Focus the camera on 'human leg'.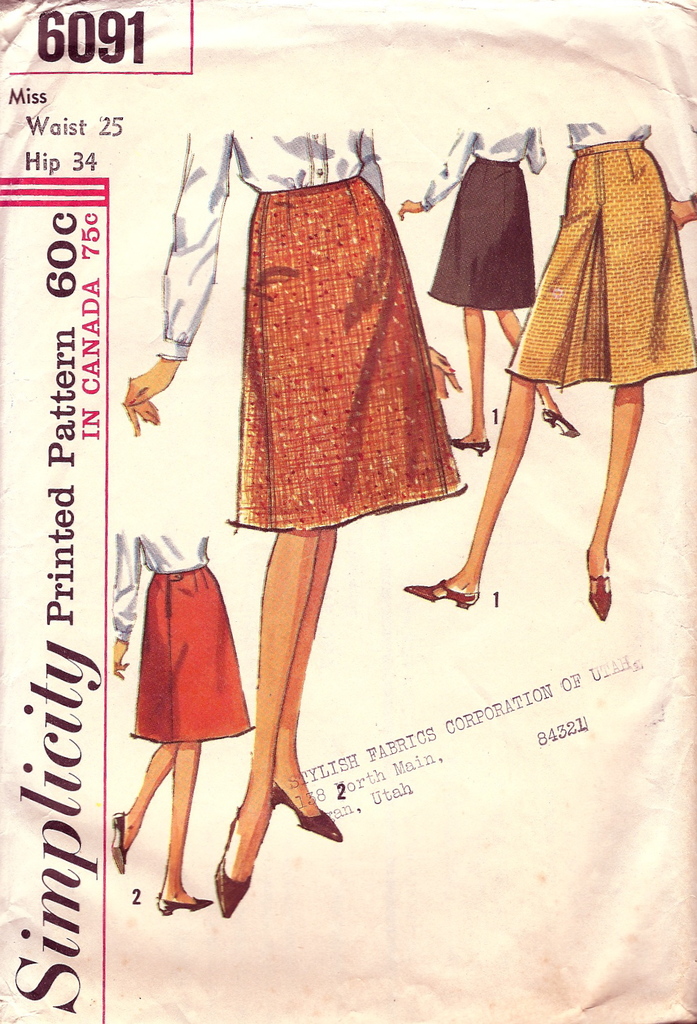
Focus region: bbox=[493, 316, 573, 442].
